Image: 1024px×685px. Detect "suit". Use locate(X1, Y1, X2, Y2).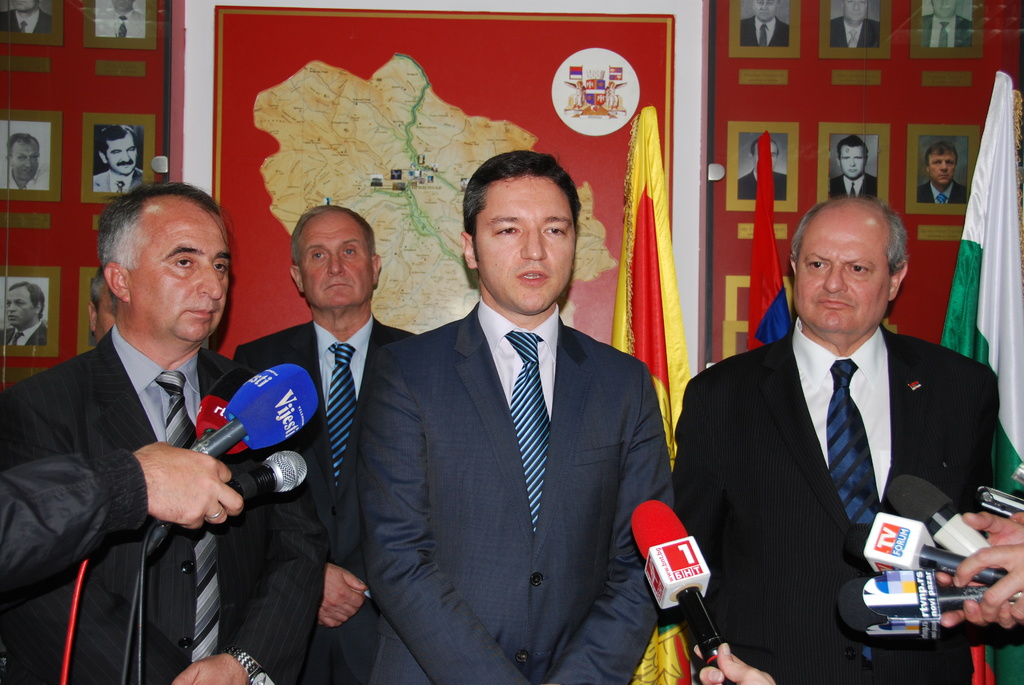
locate(918, 181, 969, 205).
